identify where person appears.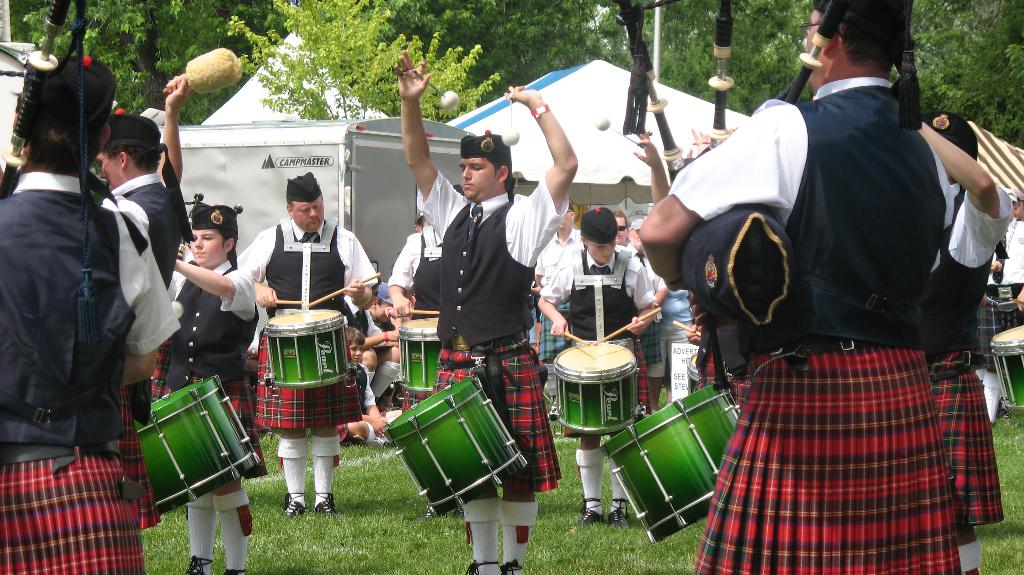
Appears at select_region(687, 5, 988, 565).
